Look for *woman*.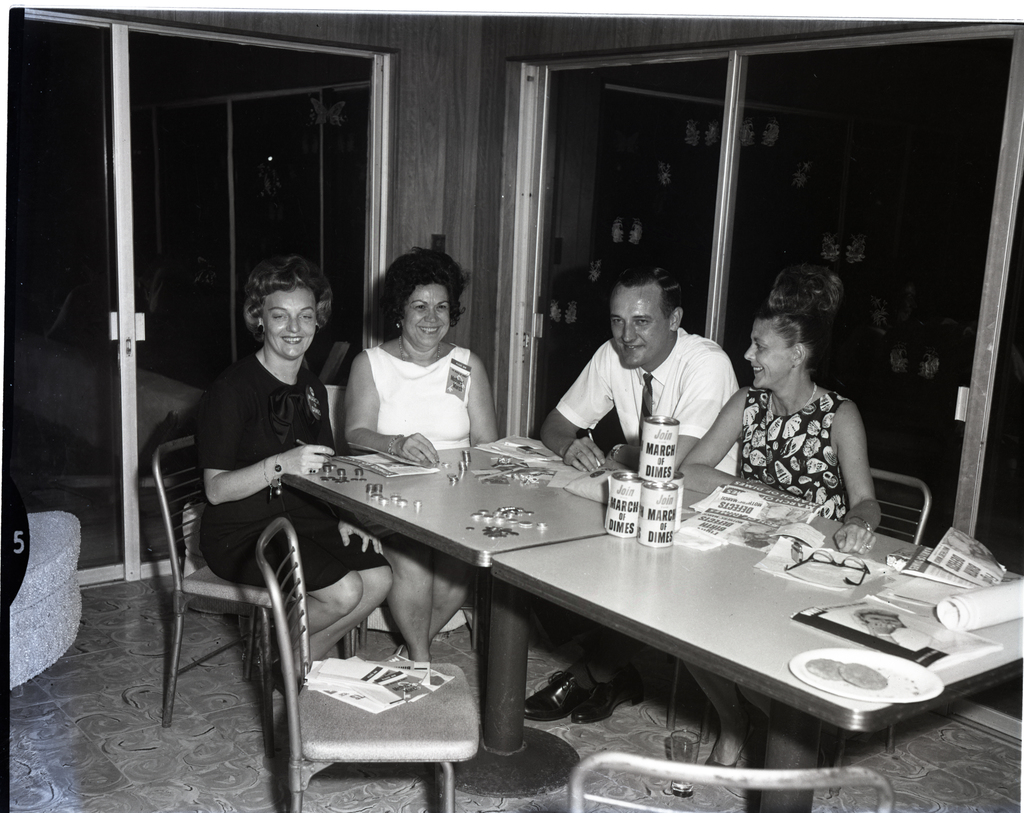
Found: (left=344, top=256, right=504, bottom=678).
